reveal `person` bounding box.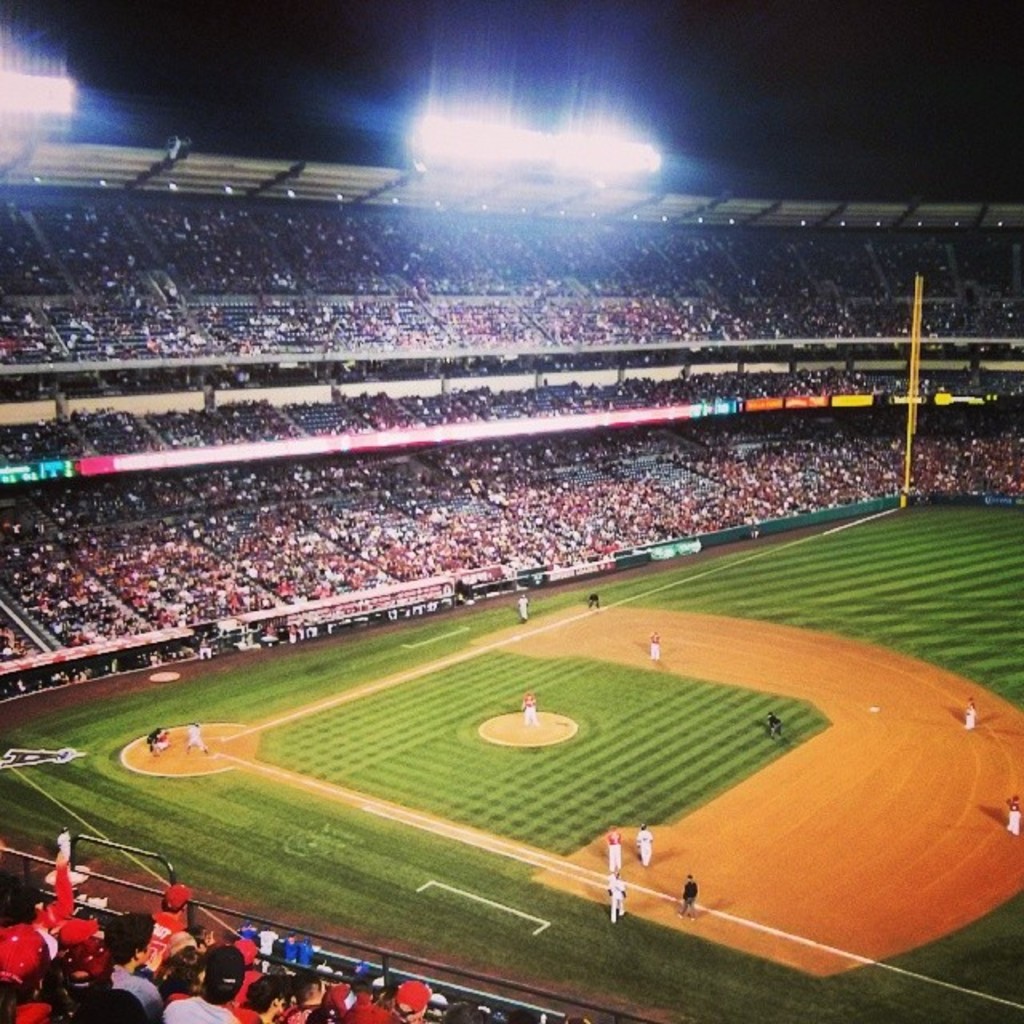
Revealed: box(611, 869, 624, 922).
